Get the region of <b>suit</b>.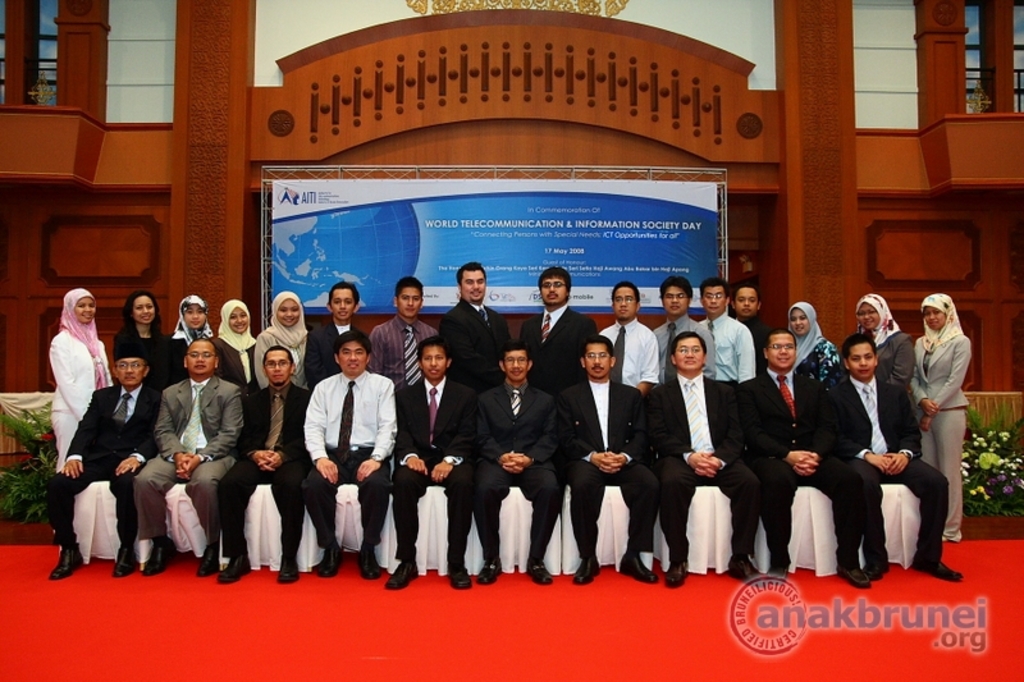
box(471, 377, 559, 562).
